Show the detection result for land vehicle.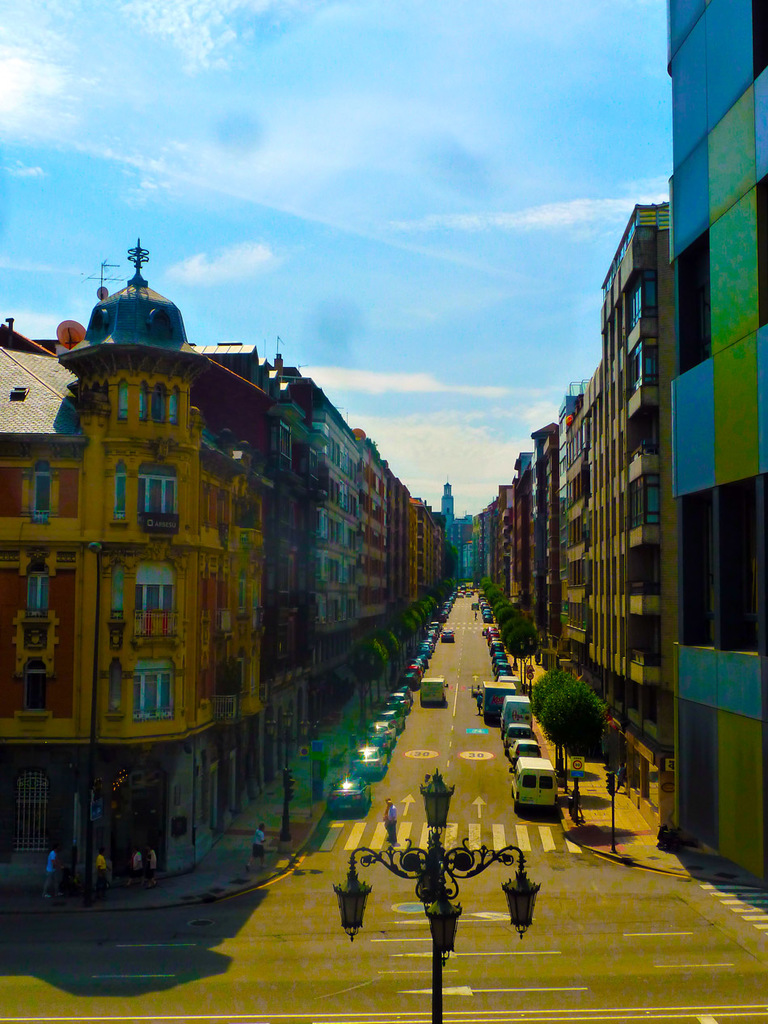
{"x1": 440, "y1": 628, "x2": 458, "y2": 643}.
